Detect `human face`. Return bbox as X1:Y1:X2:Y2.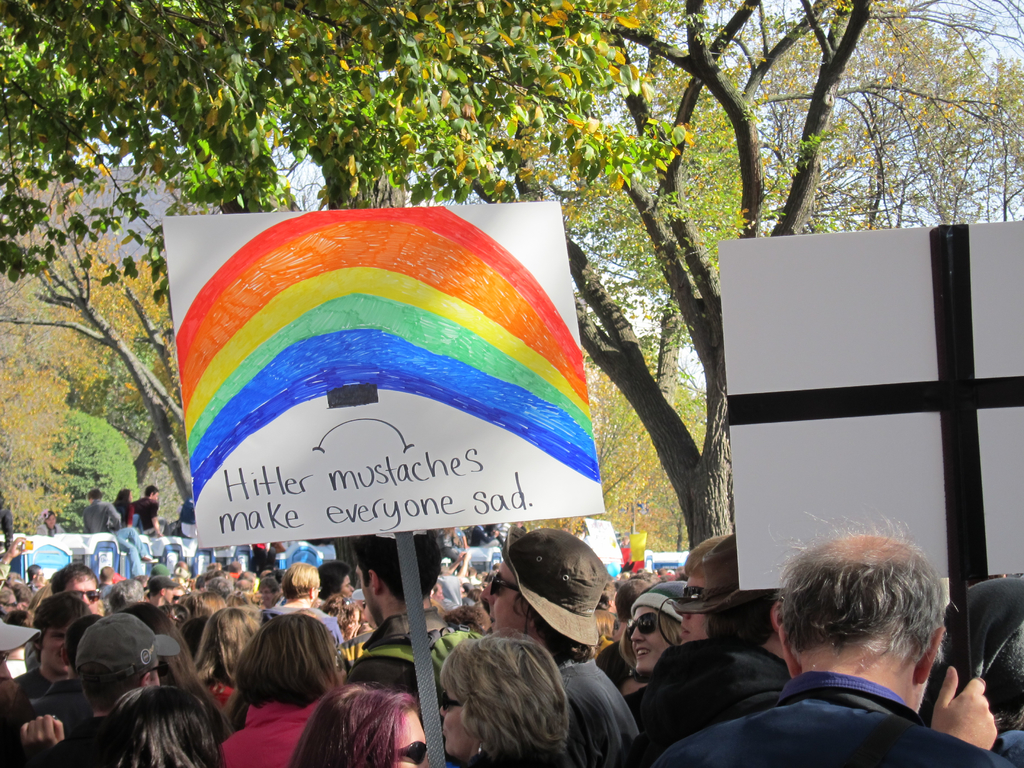
154:492:157:497.
